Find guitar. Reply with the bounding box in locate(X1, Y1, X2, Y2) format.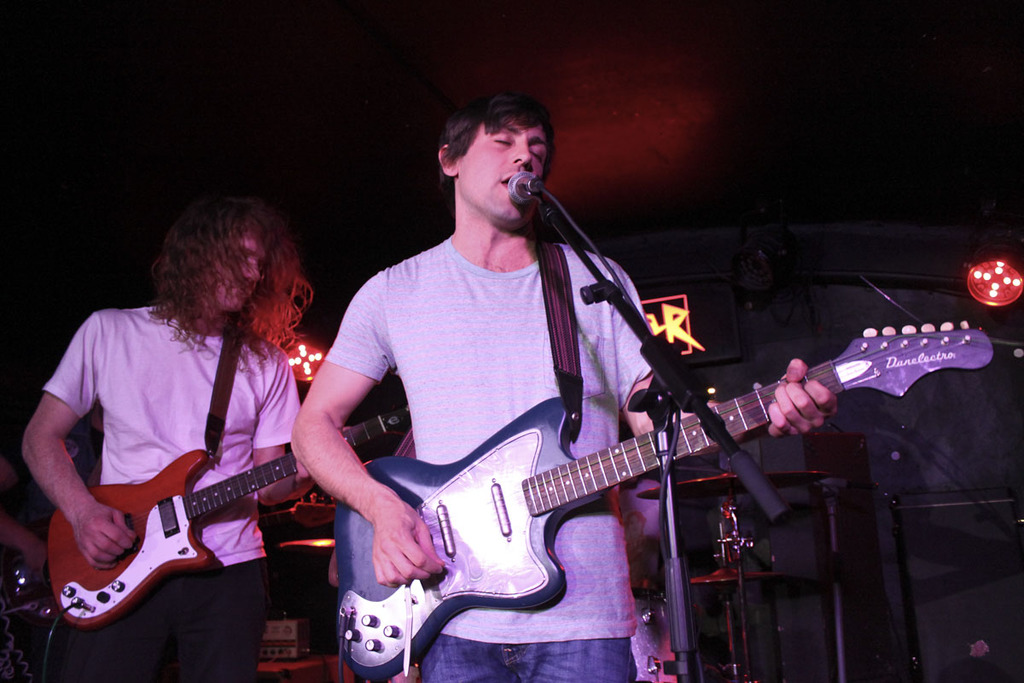
locate(44, 400, 417, 630).
